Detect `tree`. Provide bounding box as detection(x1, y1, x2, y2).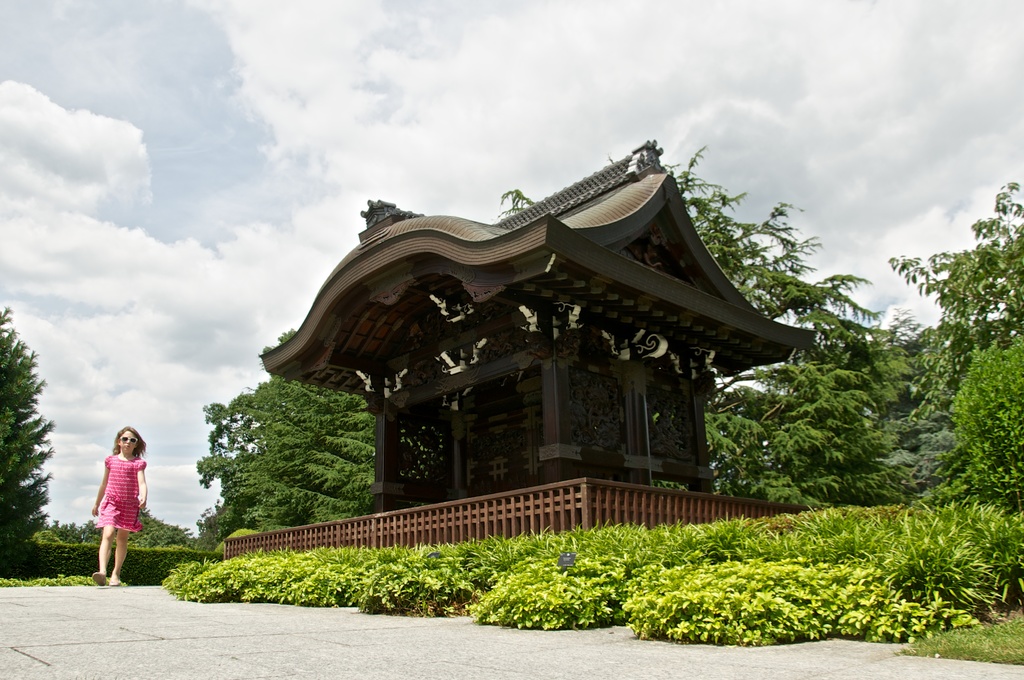
detection(666, 143, 900, 513).
